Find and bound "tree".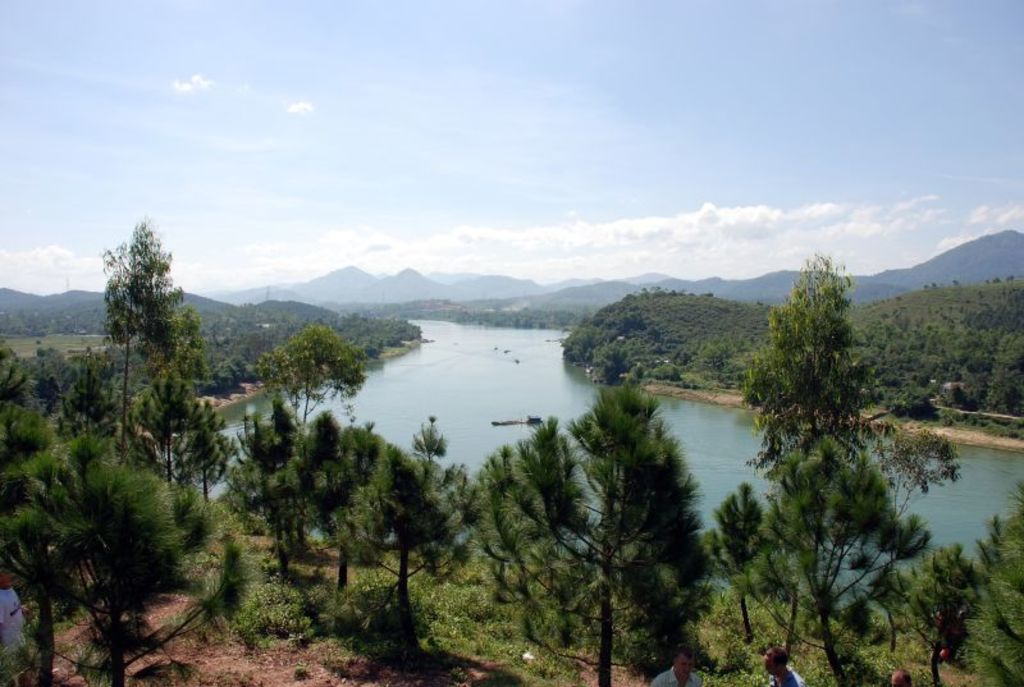
Bound: [705, 434, 927, 686].
